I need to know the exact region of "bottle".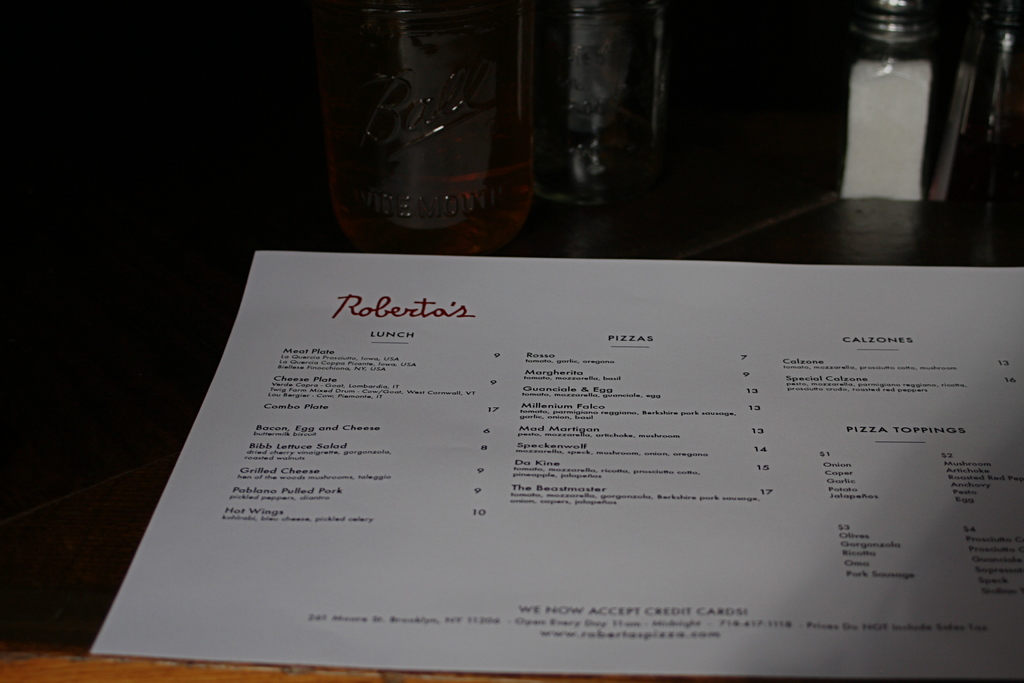
Region: (x1=895, y1=0, x2=1023, y2=206).
